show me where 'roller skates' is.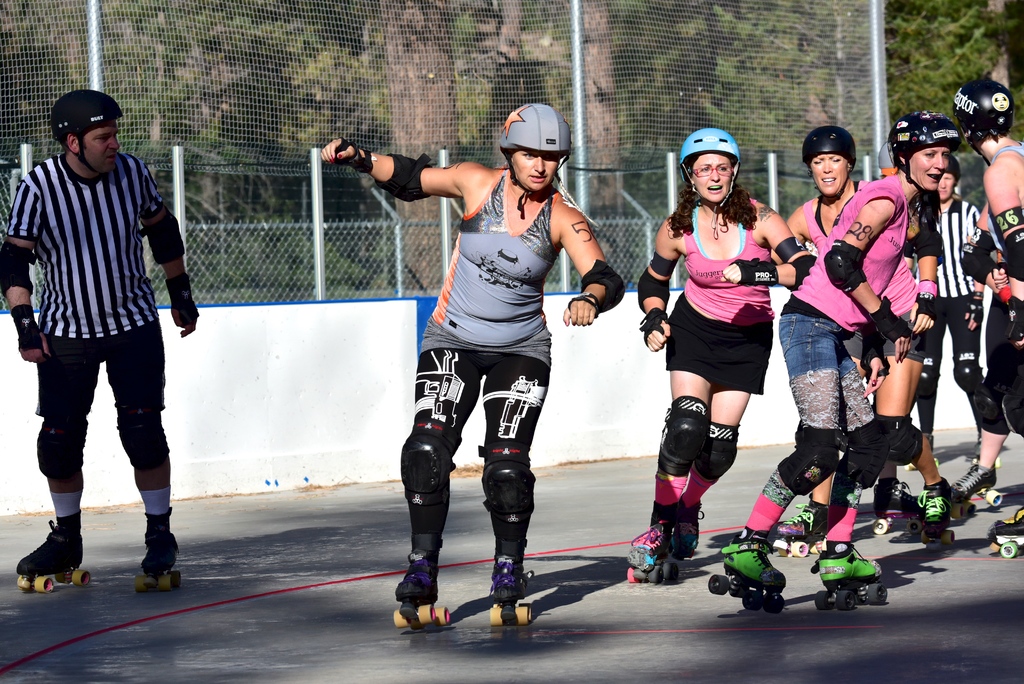
'roller skates' is at 15 519 92 594.
